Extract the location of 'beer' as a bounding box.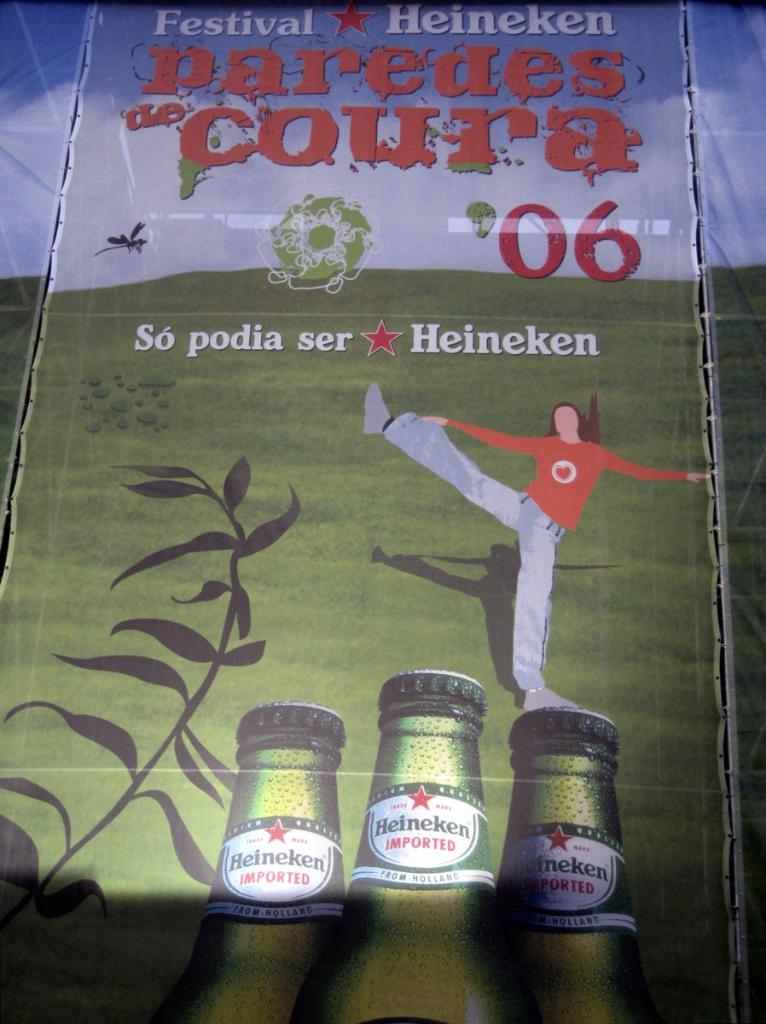
rect(303, 656, 521, 1023).
